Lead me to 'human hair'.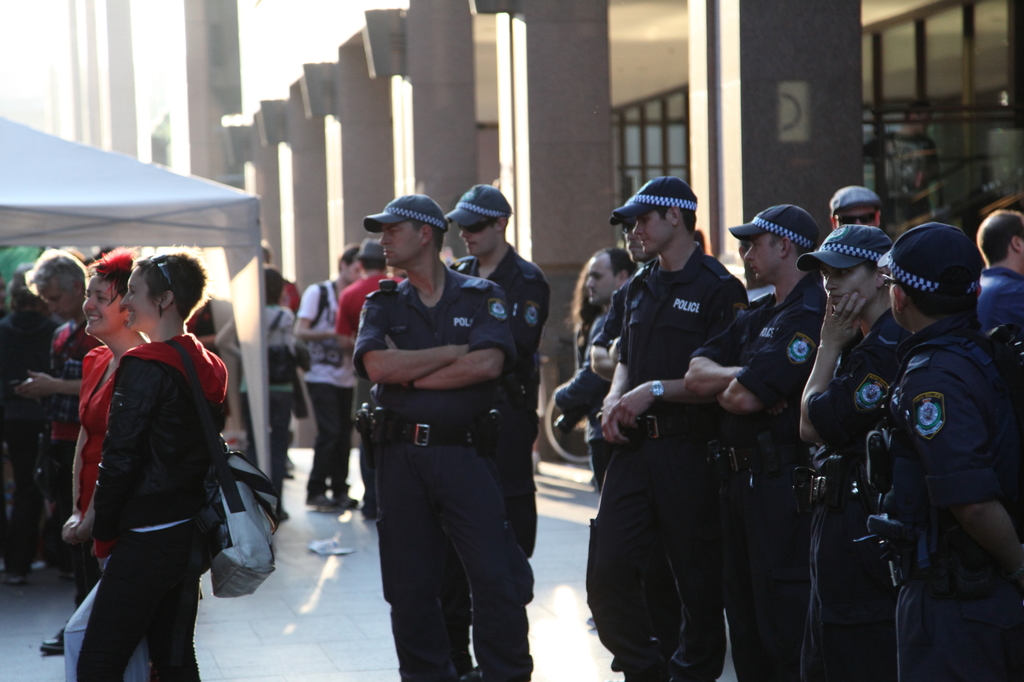
Lead to (132,256,207,328).
